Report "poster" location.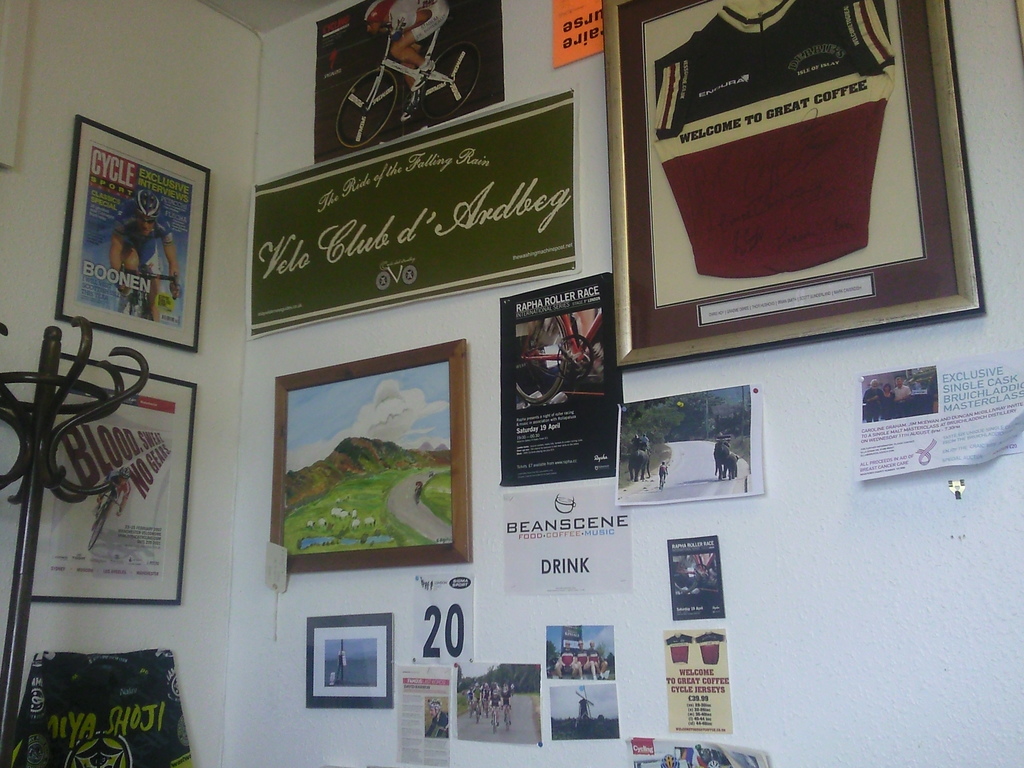
Report: region(500, 492, 638, 590).
